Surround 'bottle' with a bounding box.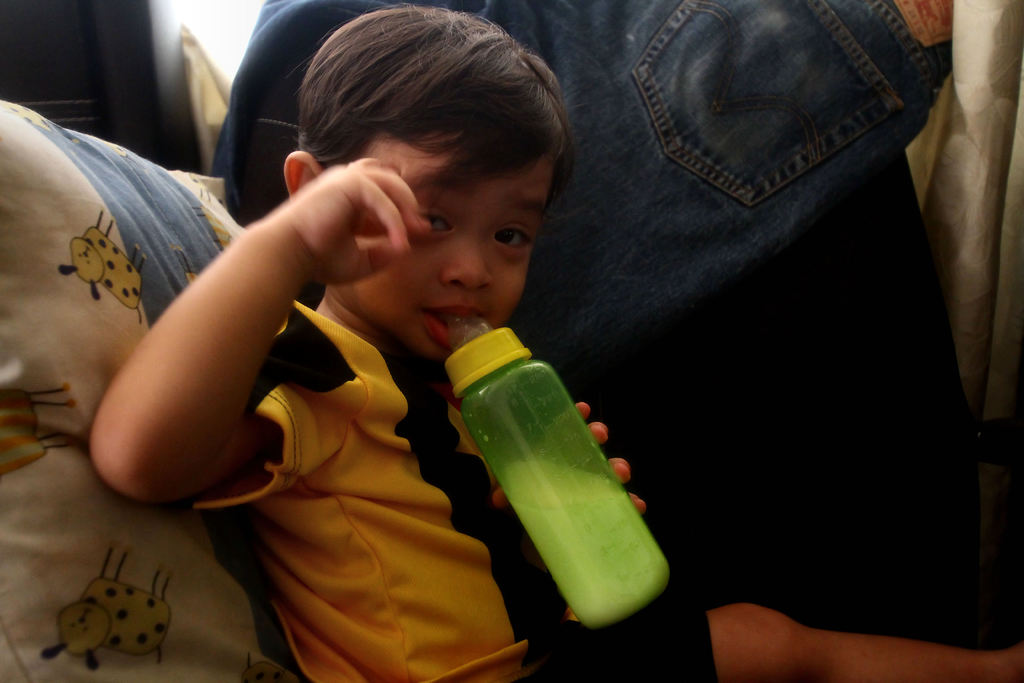
445,315,671,630.
